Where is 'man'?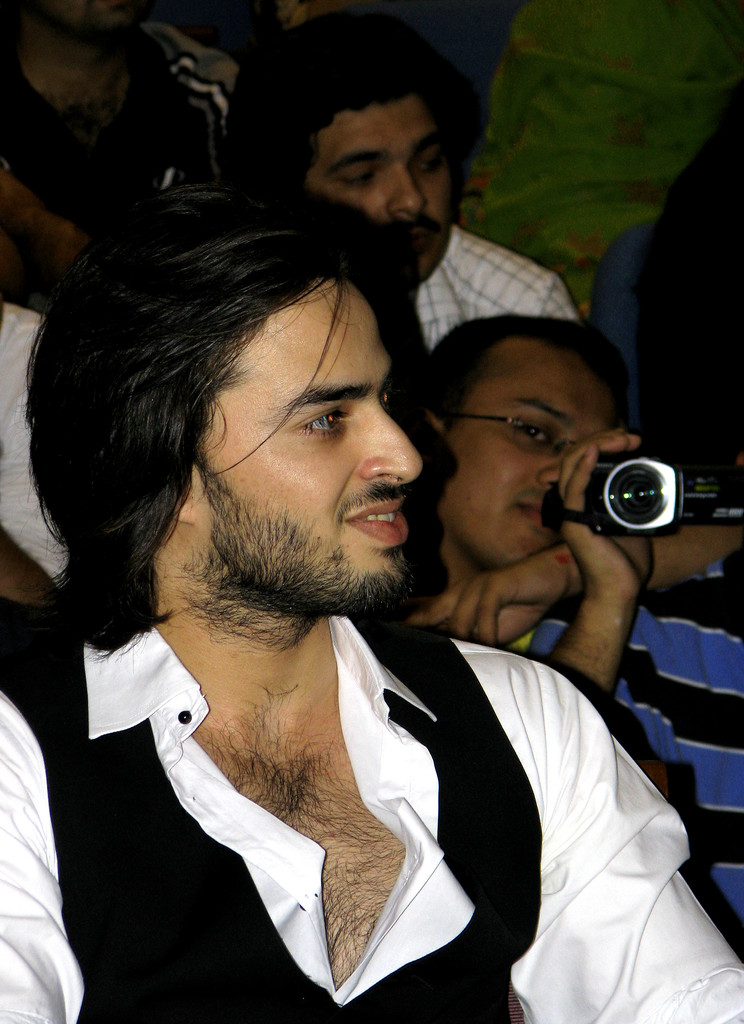
(228,9,580,361).
